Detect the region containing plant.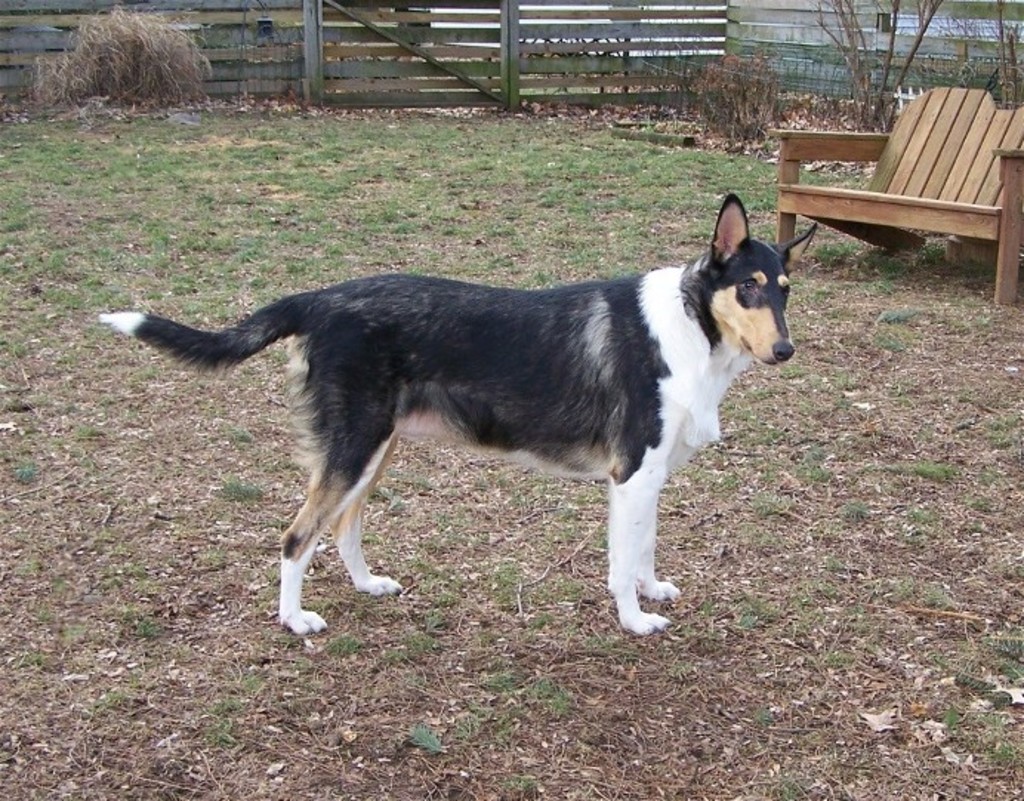
rect(491, 561, 534, 607).
